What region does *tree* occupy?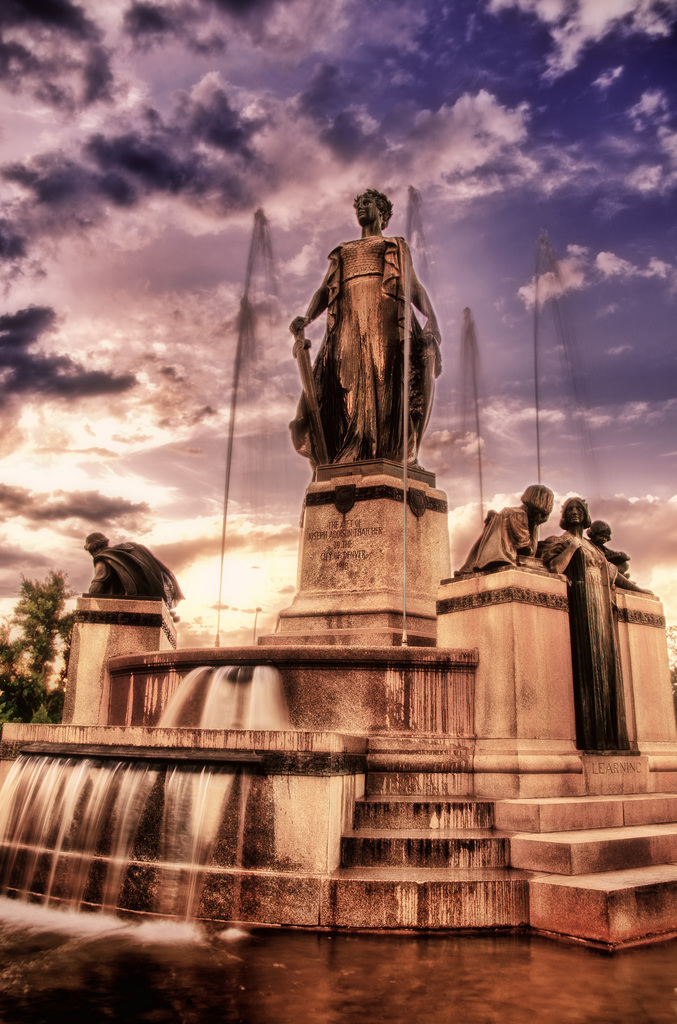
box(6, 561, 58, 712).
